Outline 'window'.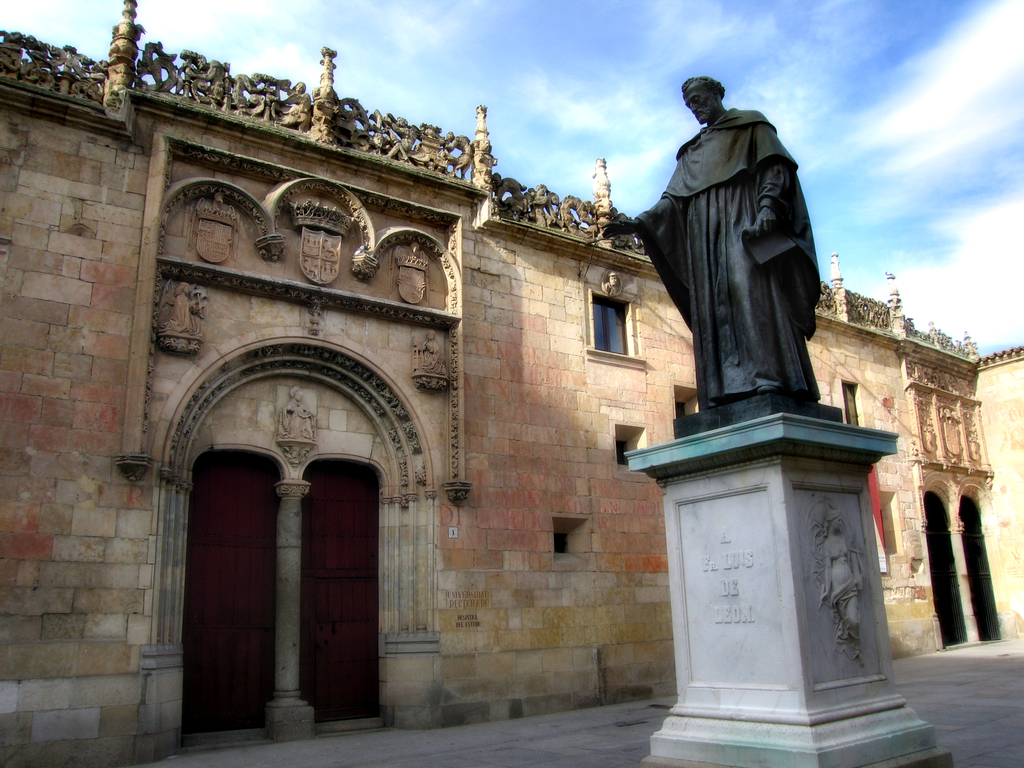
Outline: {"x1": 591, "y1": 292, "x2": 628, "y2": 355}.
